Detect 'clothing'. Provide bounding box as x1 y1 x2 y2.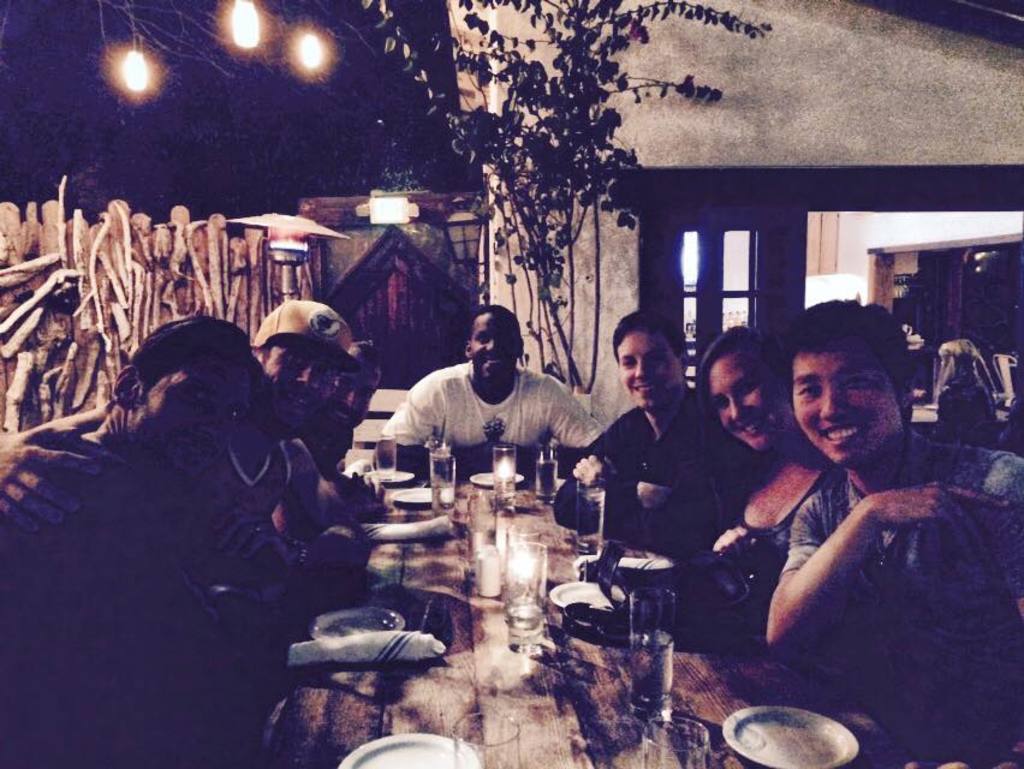
794 440 1023 768.
